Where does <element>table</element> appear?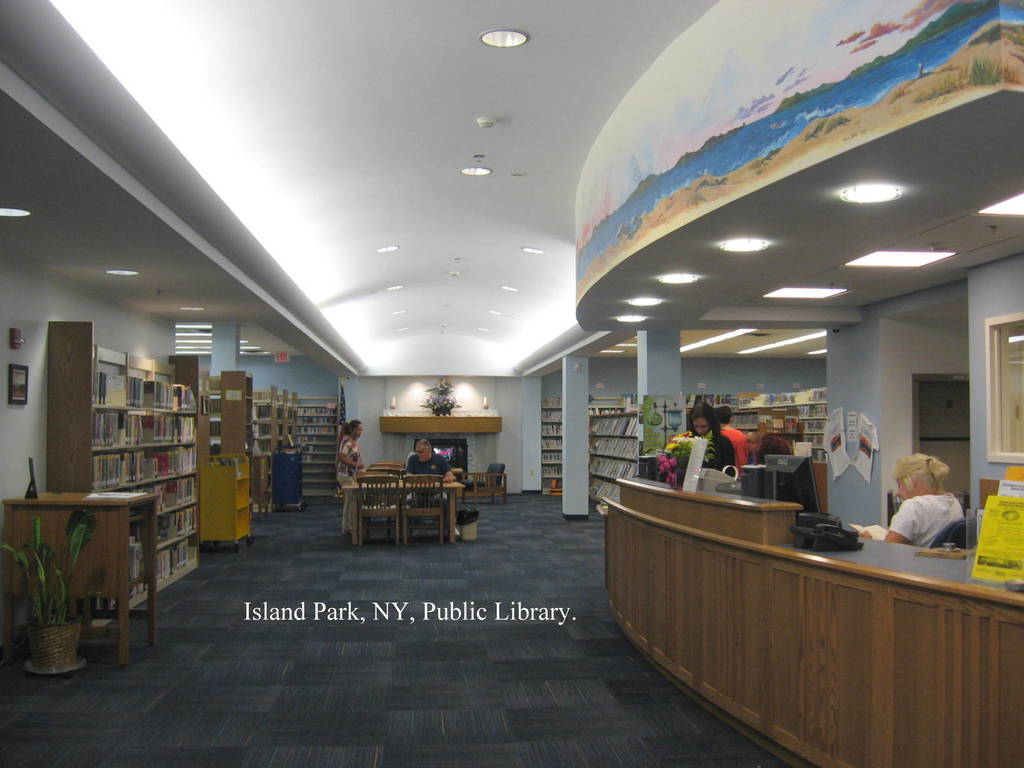
Appears at [left=8, top=490, right=188, bottom=666].
